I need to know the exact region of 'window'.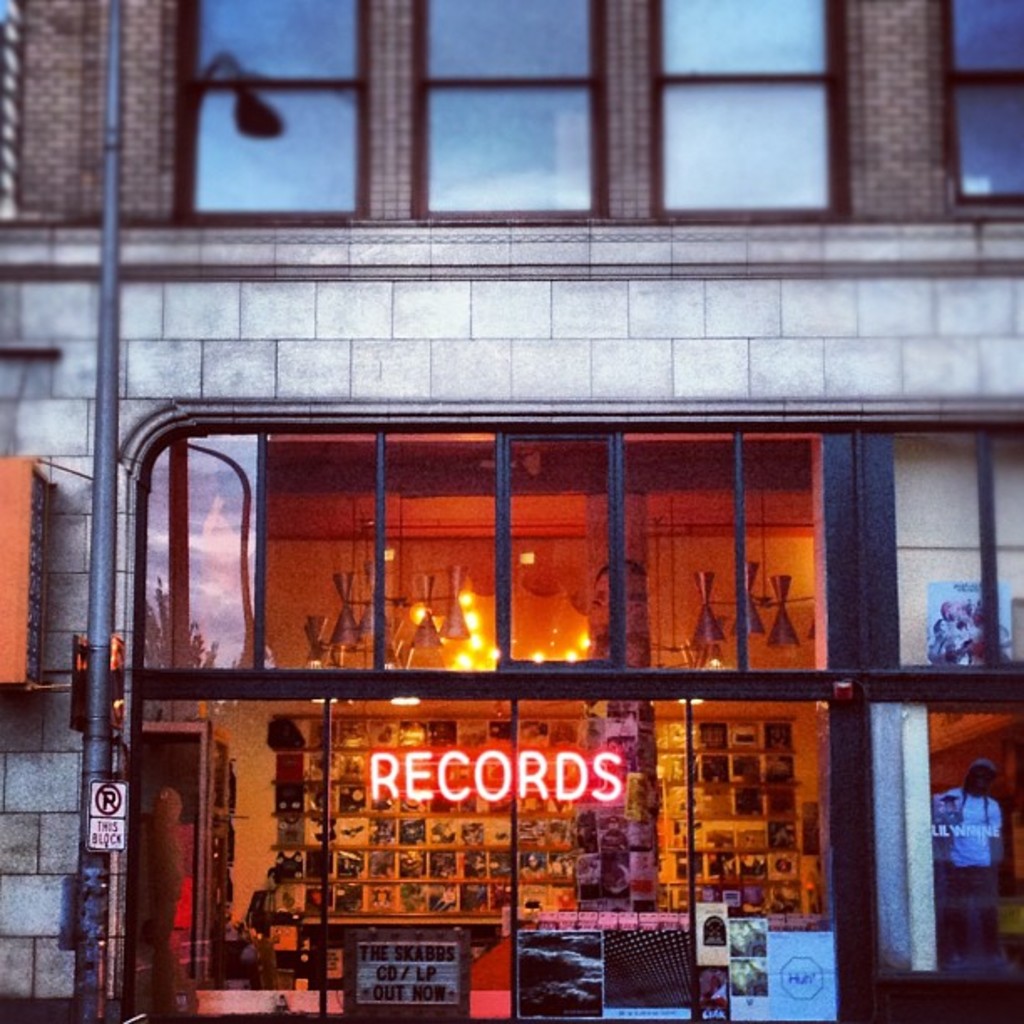
Region: bbox=[415, 5, 594, 219].
